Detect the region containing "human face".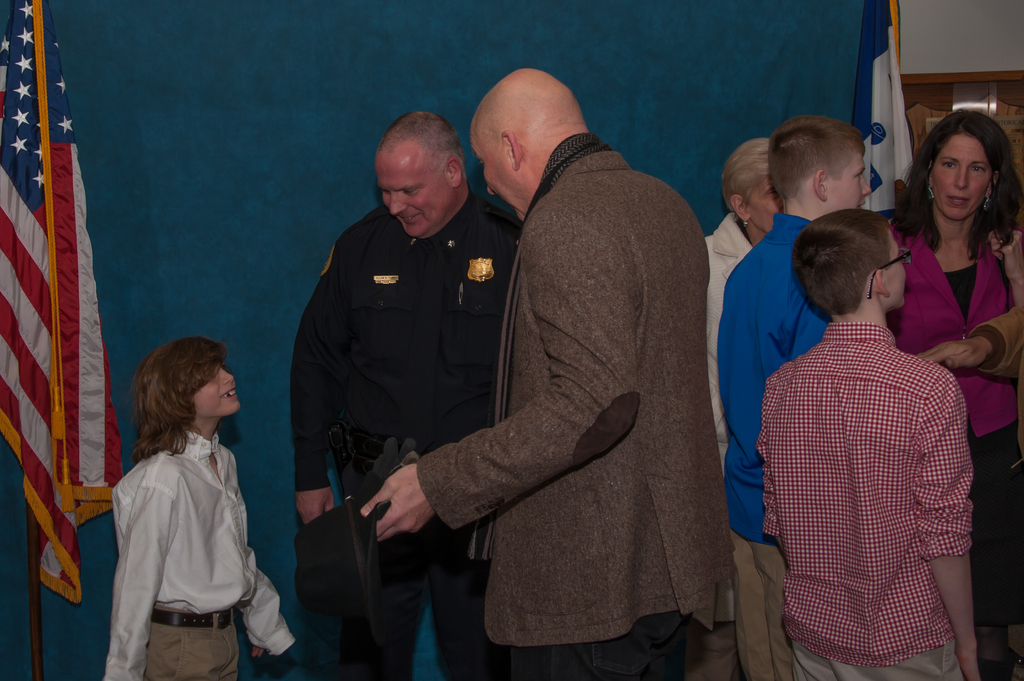
[x1=469, y1=142, x2=522, y2=221].
